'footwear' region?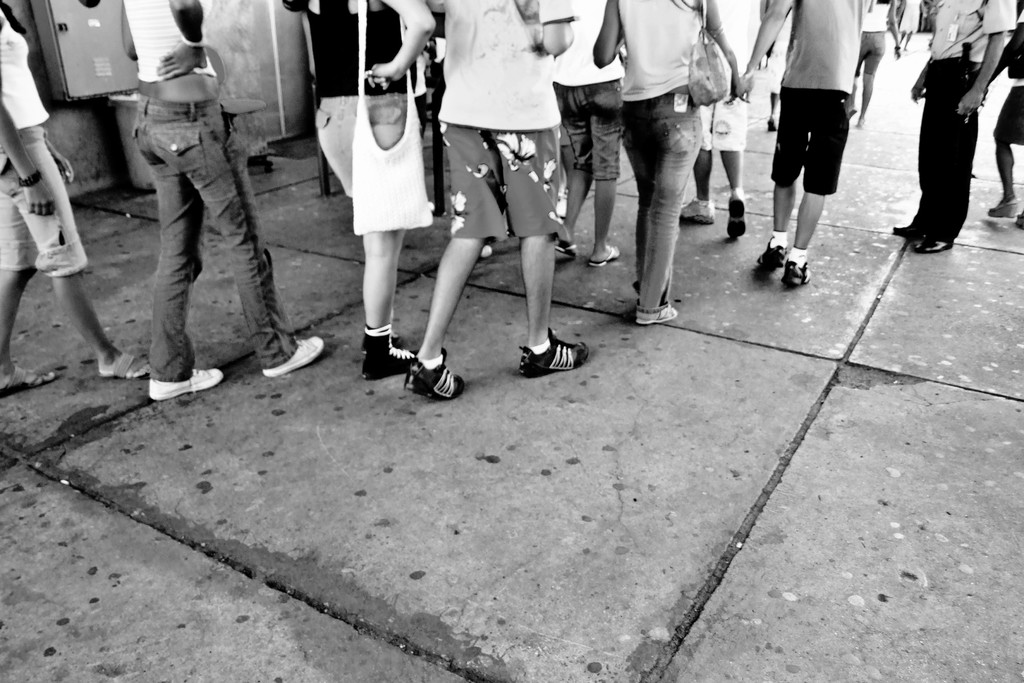
361 325 446 380
